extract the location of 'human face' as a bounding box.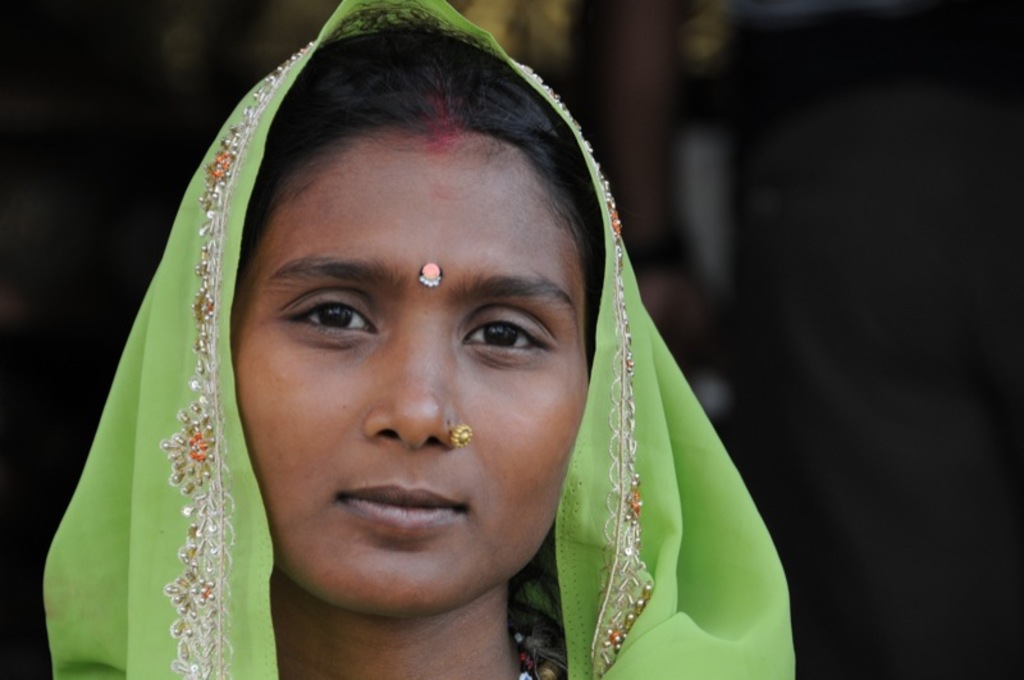
region(238, 127, 595, 608).
